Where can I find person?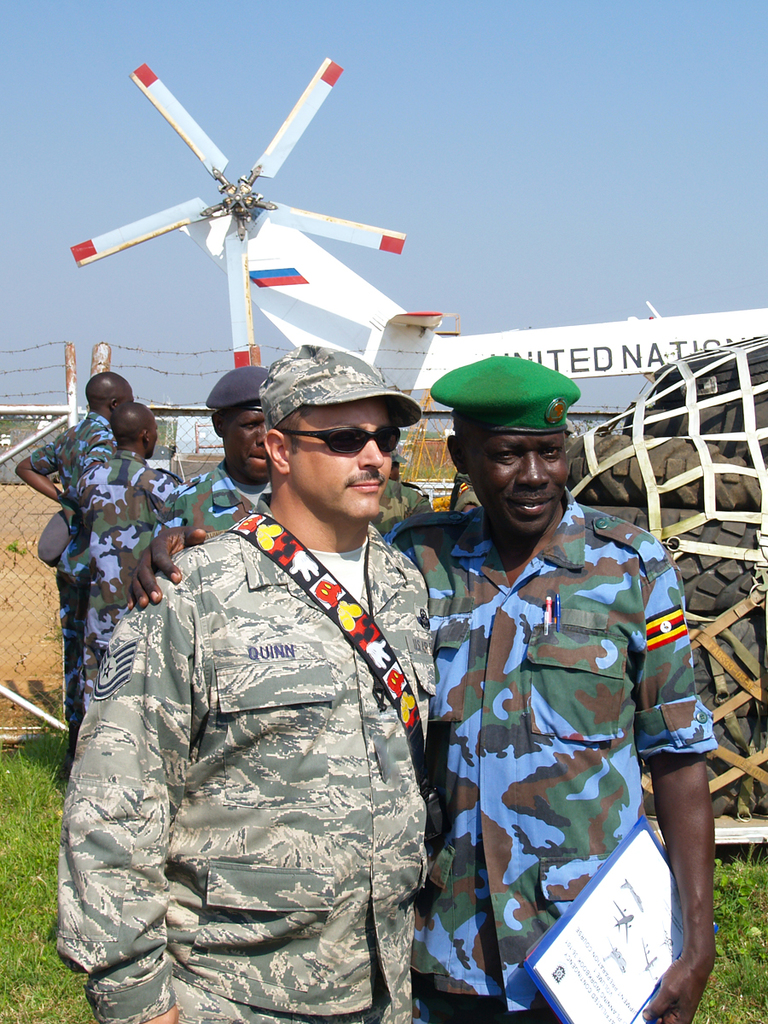
You can find it at x1=151 y1=385 x2=275 y2=537.
